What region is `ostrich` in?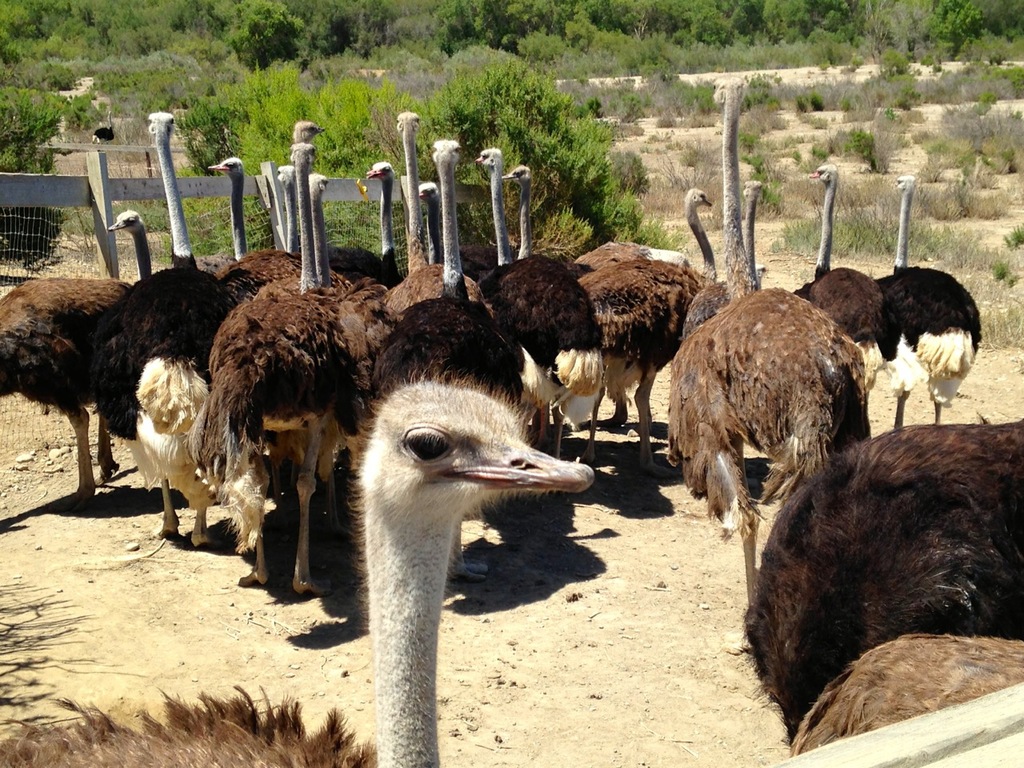
{"x1": 0, "y1": 202, "x2": 154, "y2": 500}.
